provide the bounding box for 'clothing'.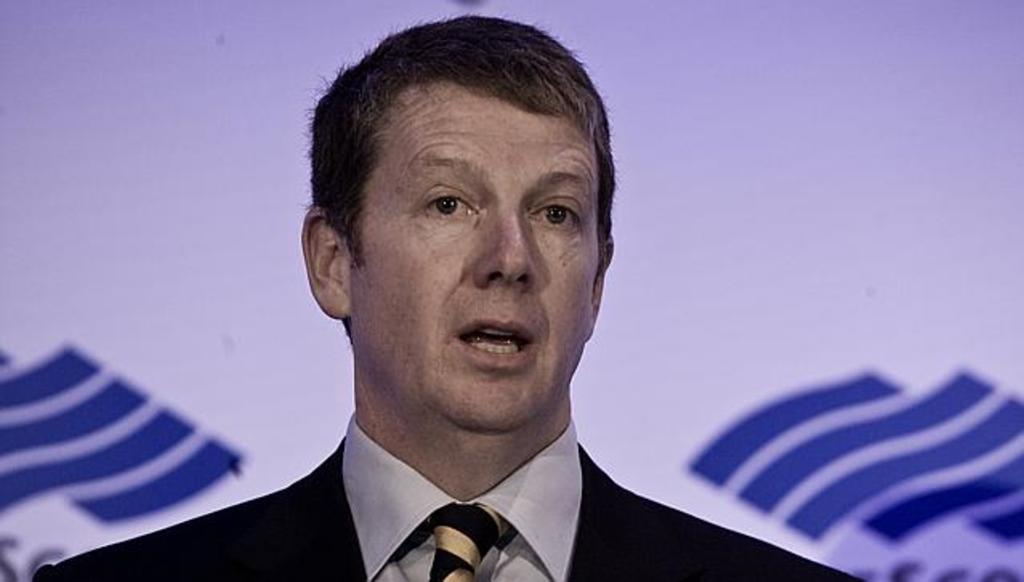
locate(34, 414, 869, 580).
